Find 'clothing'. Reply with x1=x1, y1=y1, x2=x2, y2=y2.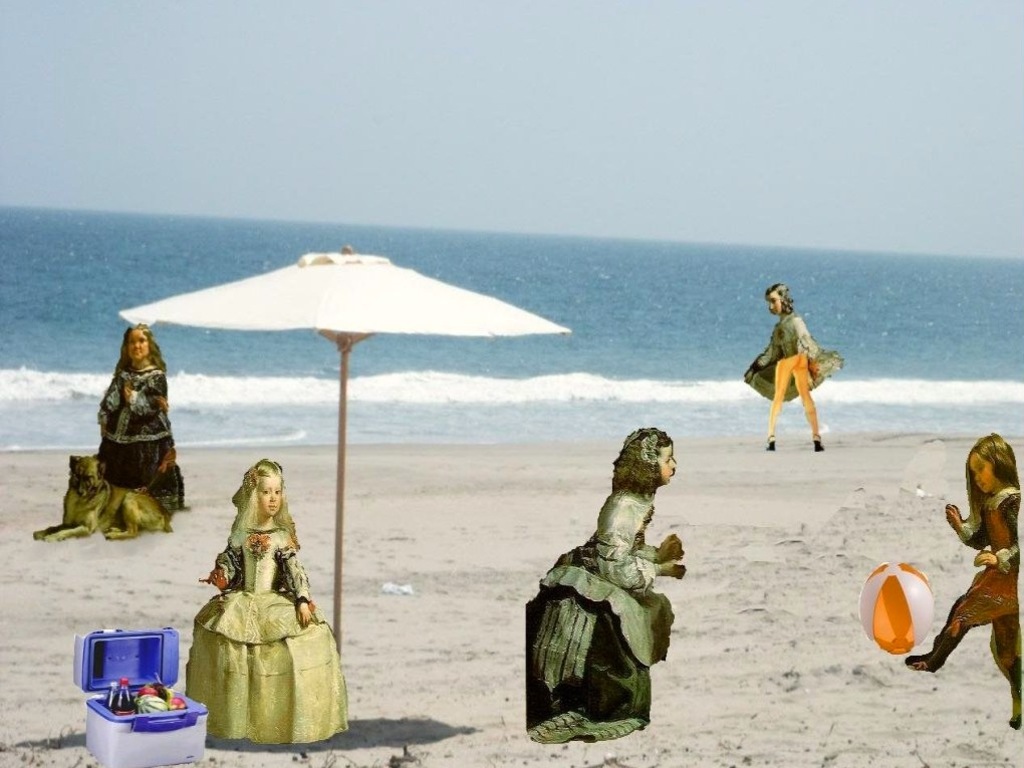
x1=188, y1=504, x2=343, y2=754.
